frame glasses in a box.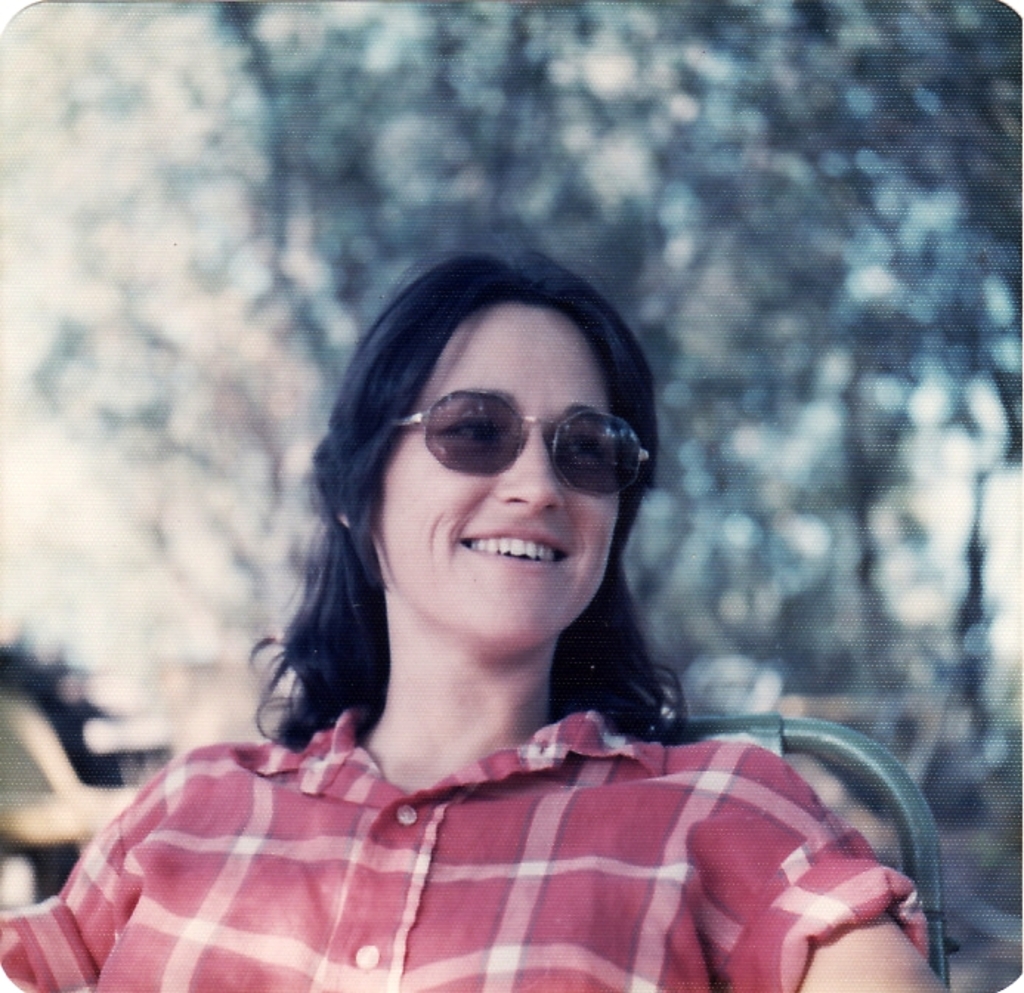
crop(380, 395, 652, 507).
